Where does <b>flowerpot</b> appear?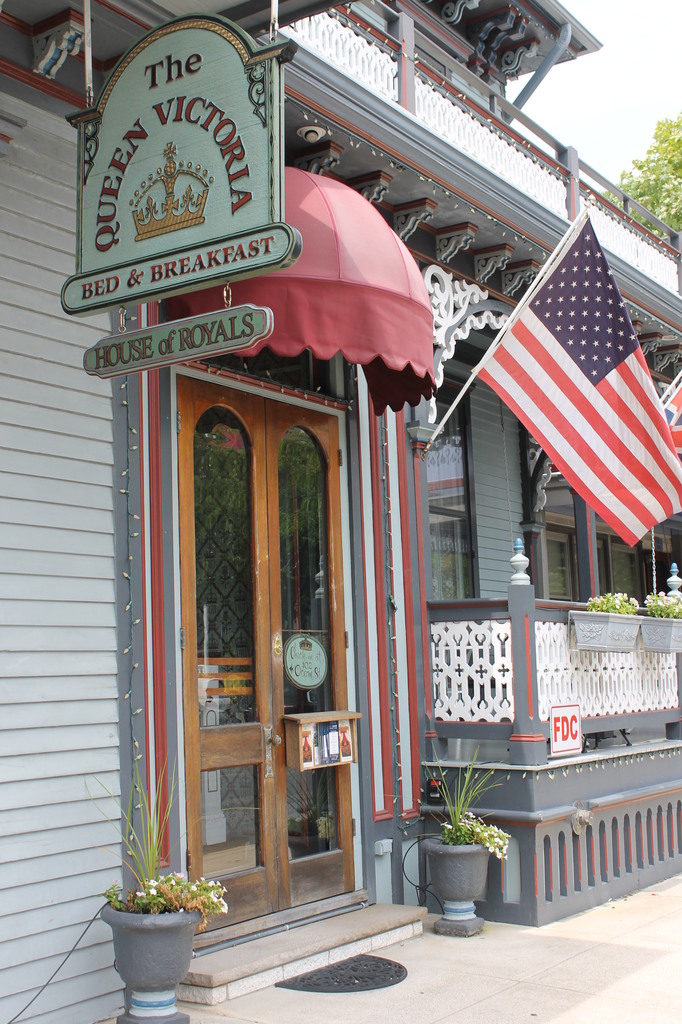
Appears at (left=419, top=831, right=491, bottom=903).
